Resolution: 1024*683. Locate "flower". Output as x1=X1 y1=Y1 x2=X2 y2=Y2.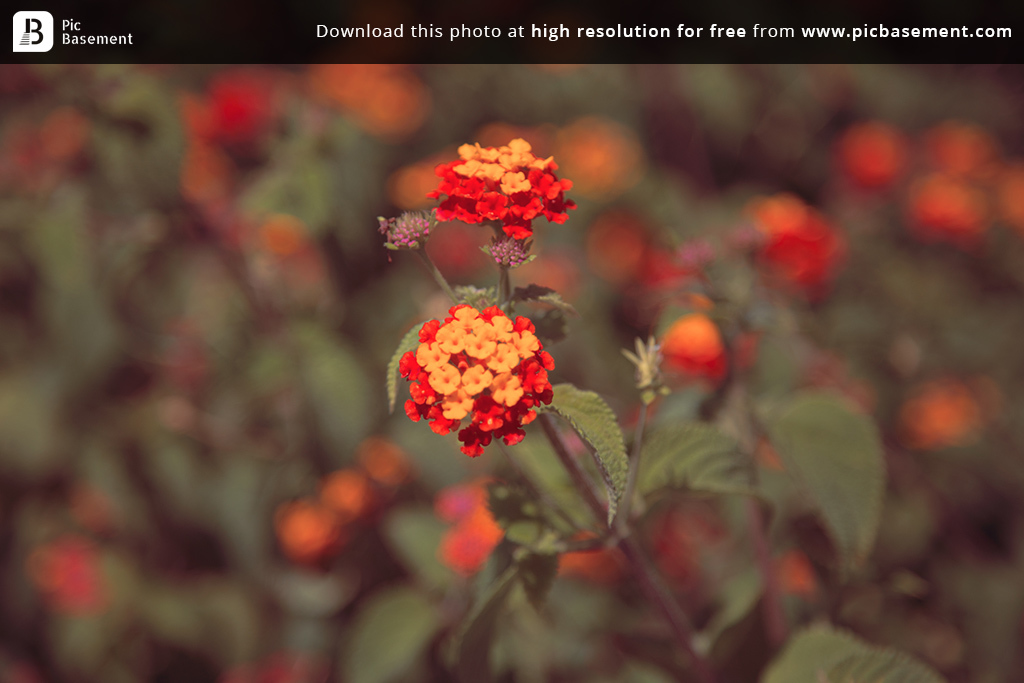
x1=318 y1=467 x2=377 y2=523.
